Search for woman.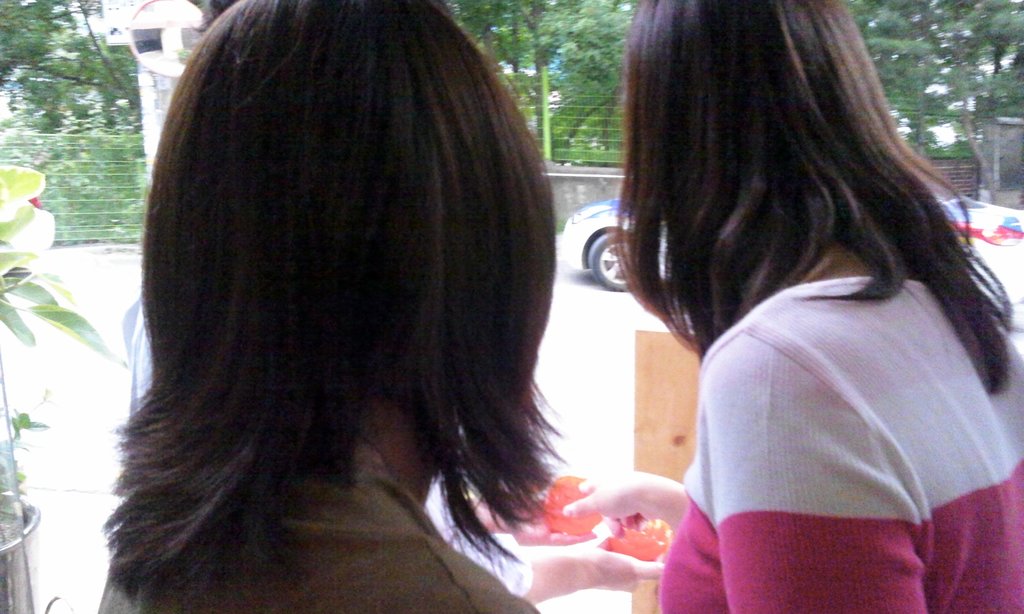
Found at (left=614, top=0, right=1023, bottom=613).
